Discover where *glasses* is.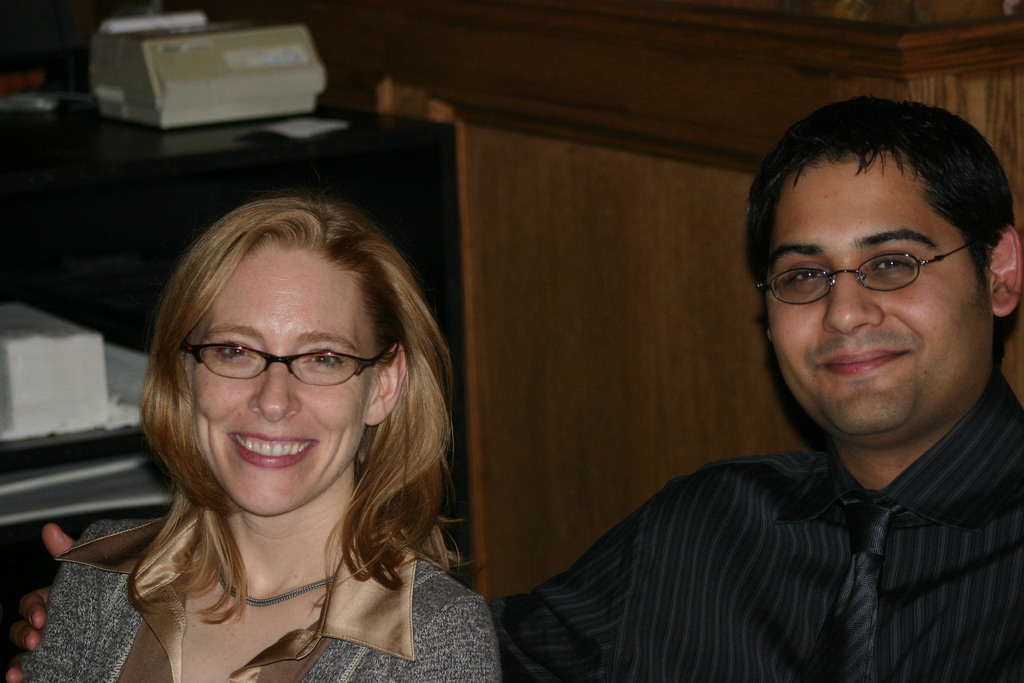
Discovered at {"left": 181, "top": 343, "right": 394, "bottom": 389}.
